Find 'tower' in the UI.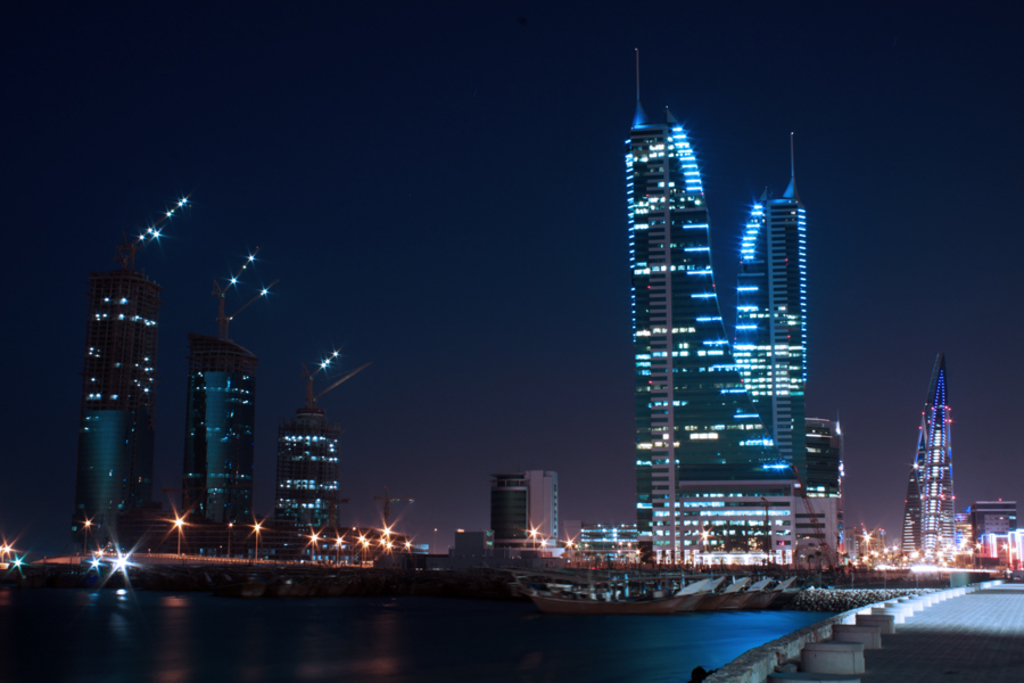
UI element at 80/201/185/549.
